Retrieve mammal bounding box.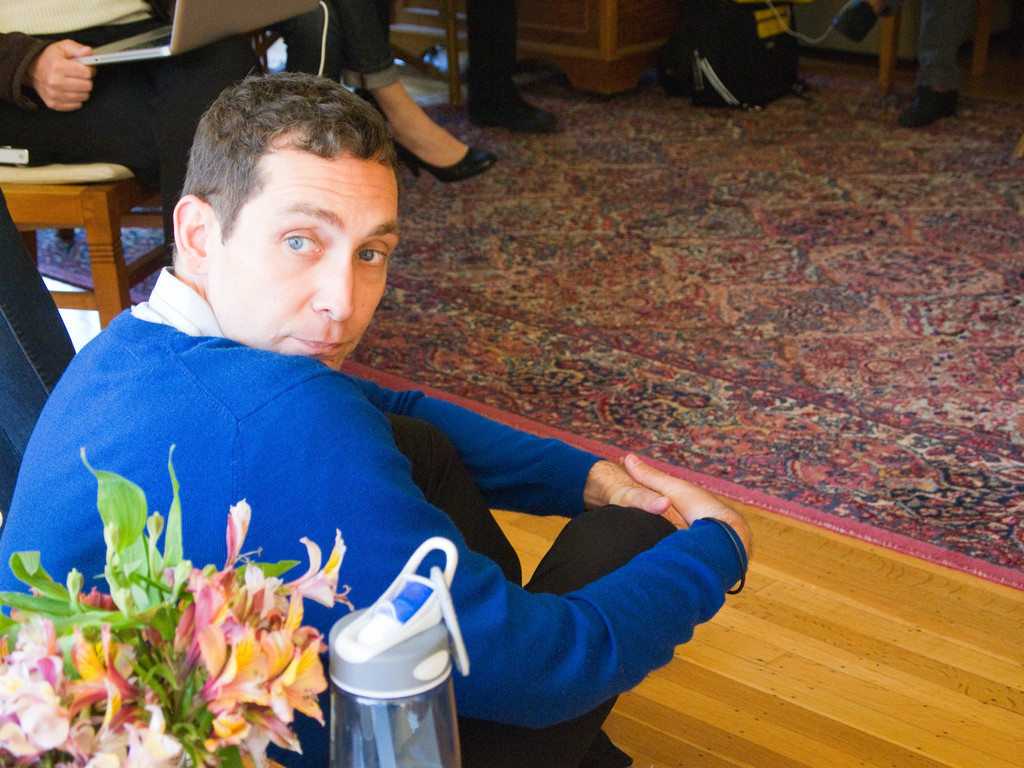
Bounding box: 262,0,490,182.
